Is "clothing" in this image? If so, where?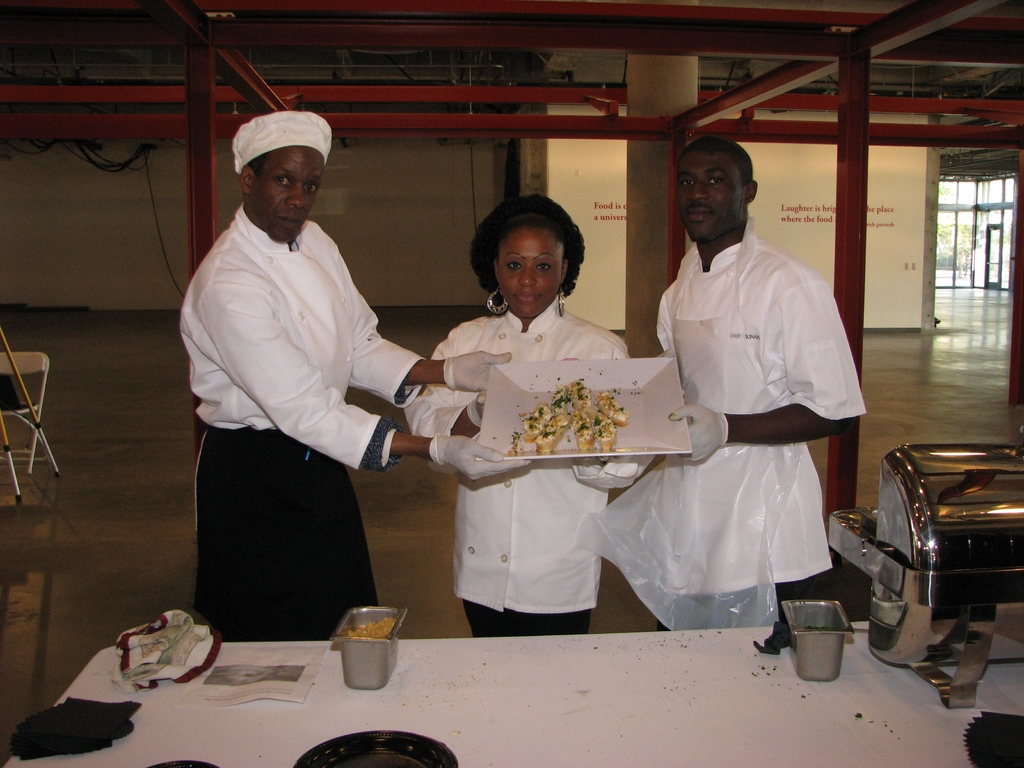
Yes, at (402,296,655,639).
